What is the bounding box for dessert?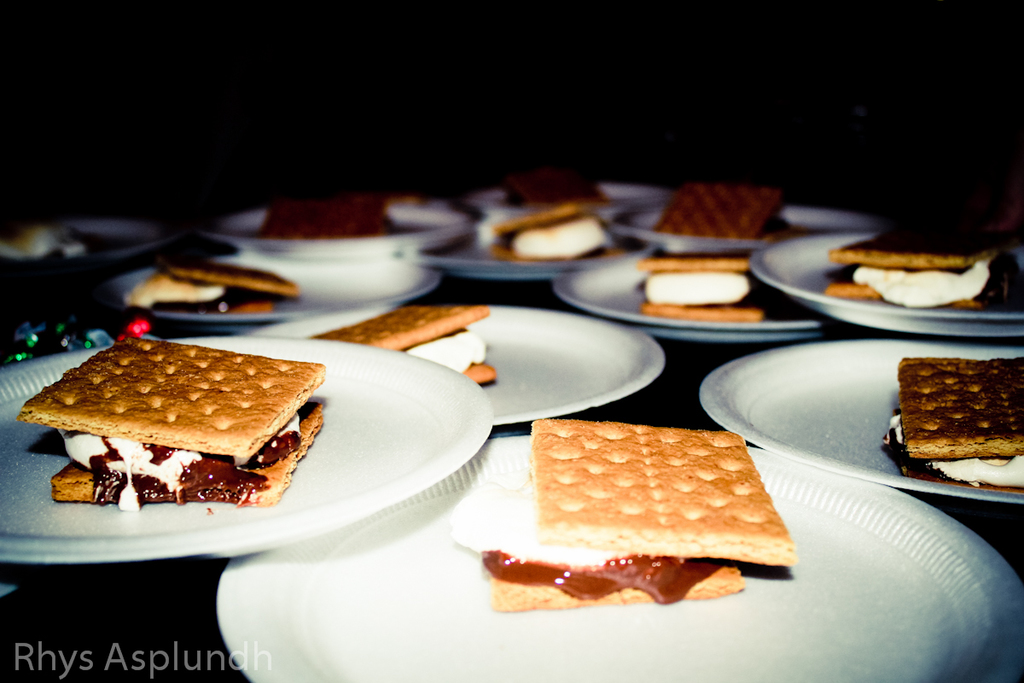
[left=22, top=328, right=332, bottom=523].
